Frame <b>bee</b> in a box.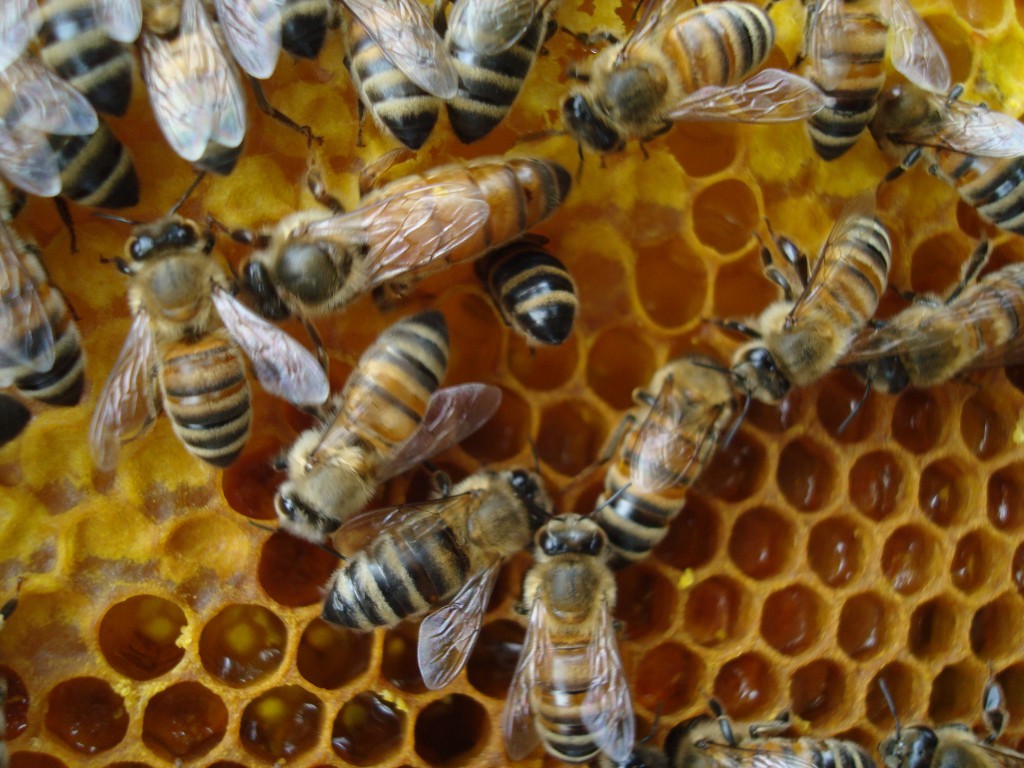
(876, 672, 1023, 767).
